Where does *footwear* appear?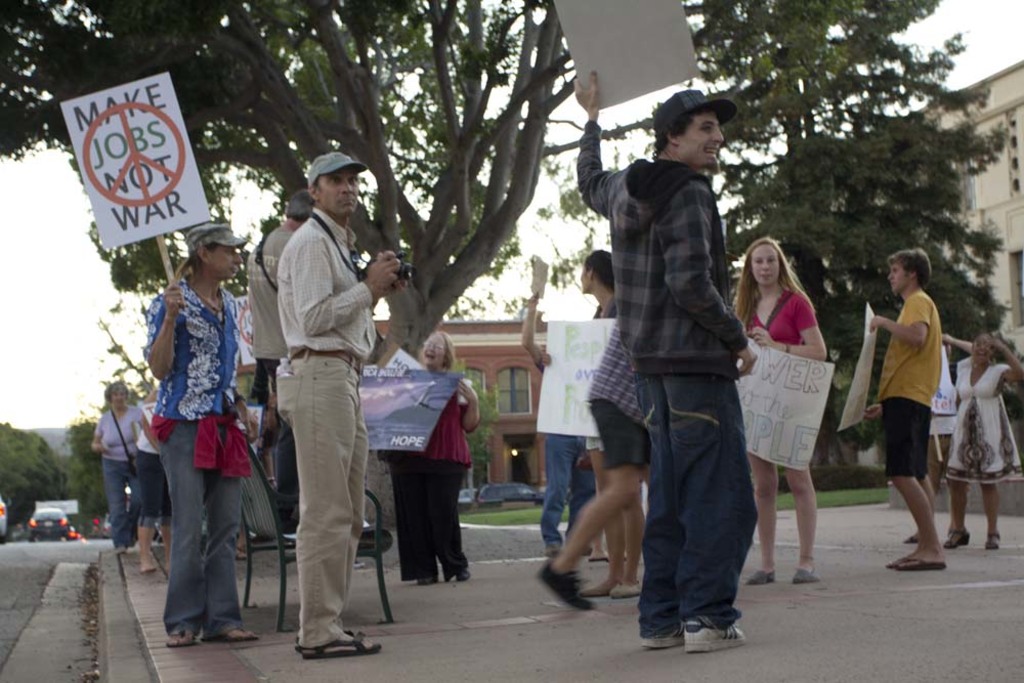
Appears at left=981, top=525, right=1006, bottom=556.
